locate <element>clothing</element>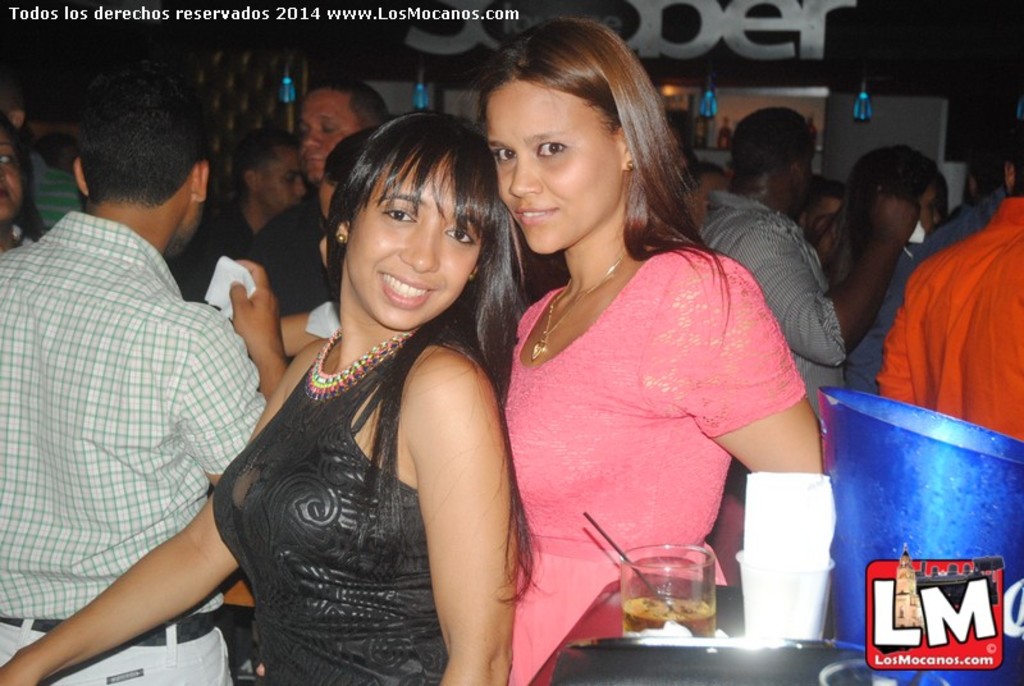
crop(246, 182, 343, 324)
